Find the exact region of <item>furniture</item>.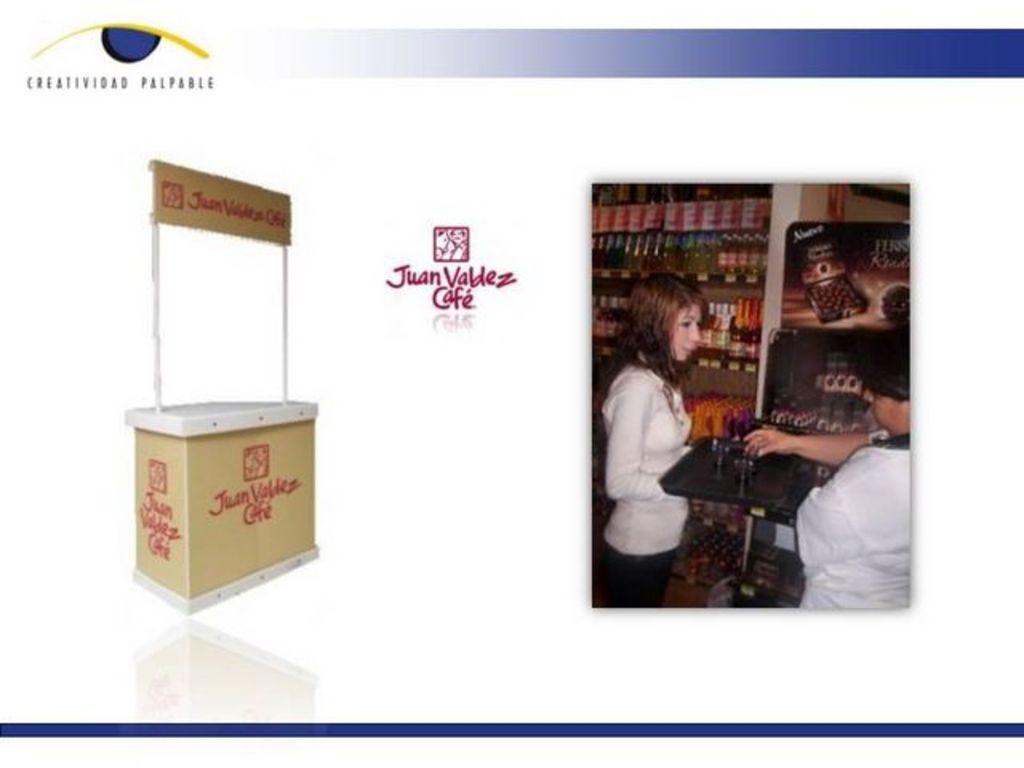
Exact region: rect(658, 430, 814, 613).
